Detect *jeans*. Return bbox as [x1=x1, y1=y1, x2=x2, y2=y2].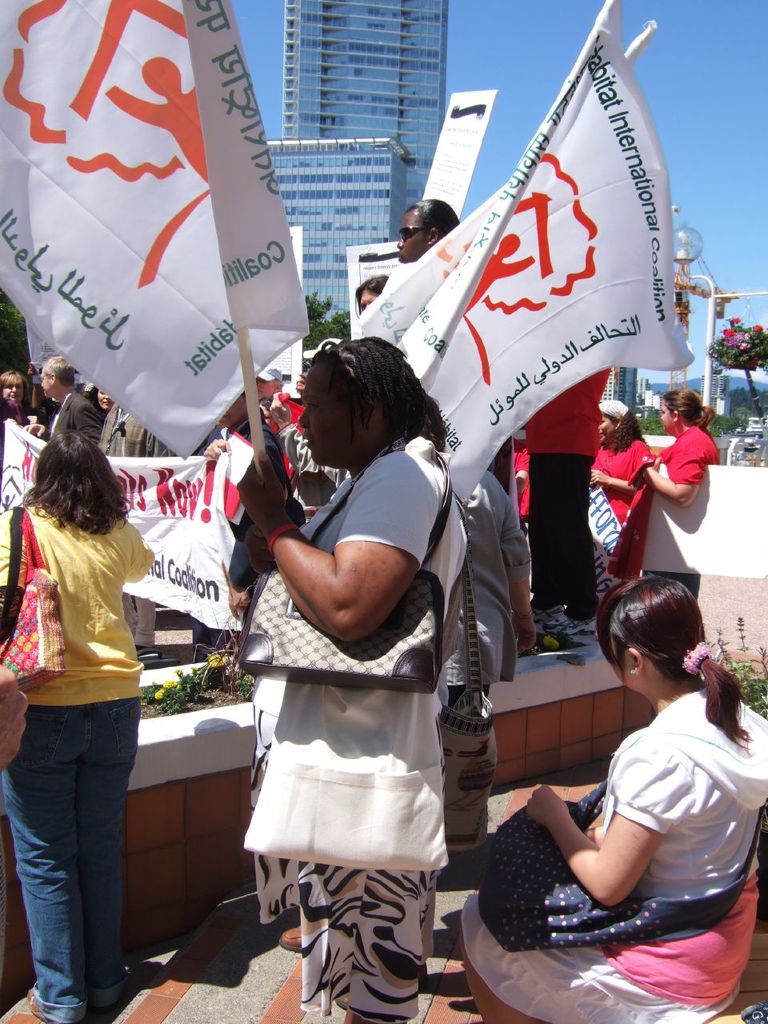
[x1=190, y1=618, x2=222, y2=666].
